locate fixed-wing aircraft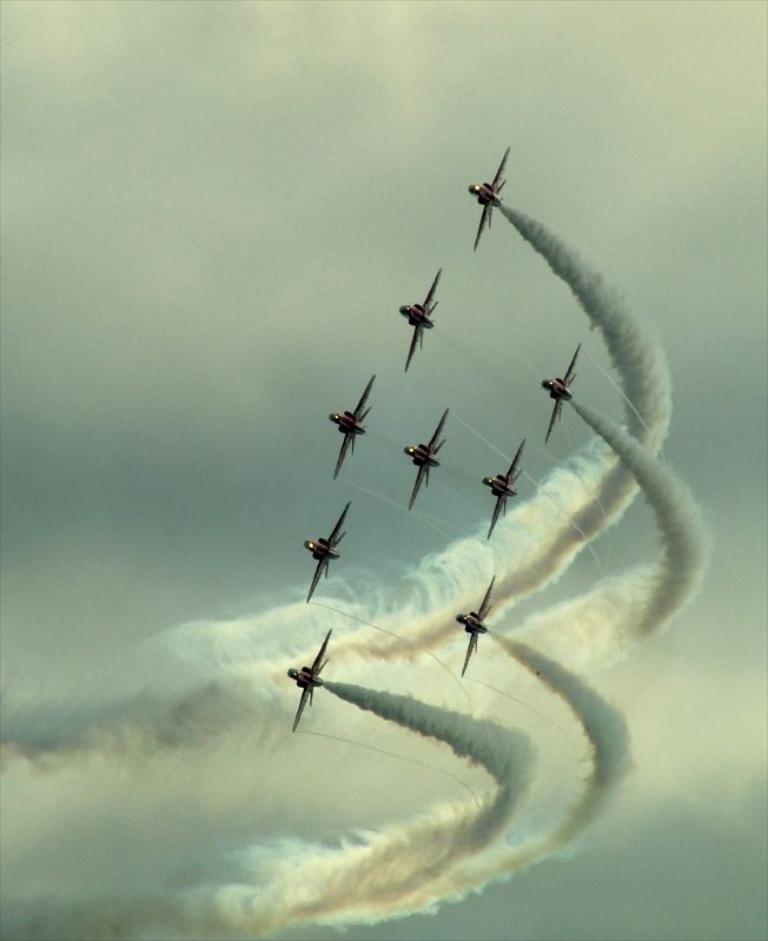
BBox(398, 266, 443, 365)
